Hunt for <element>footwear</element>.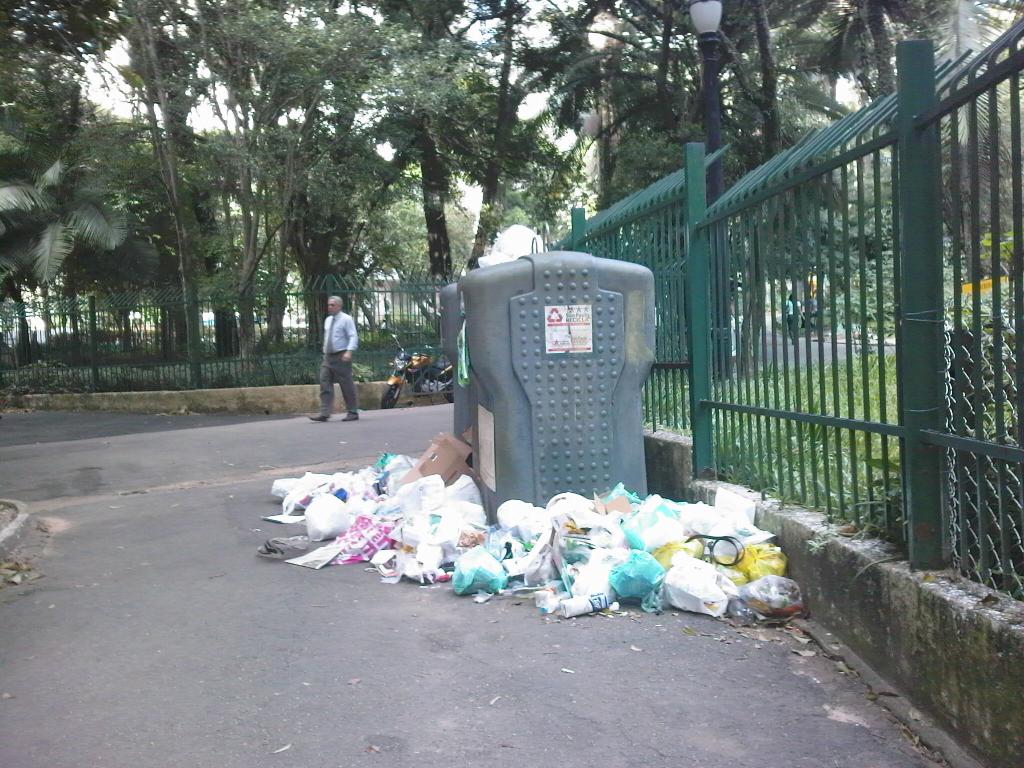
Hunted down at (306, 412, 331, 420).
